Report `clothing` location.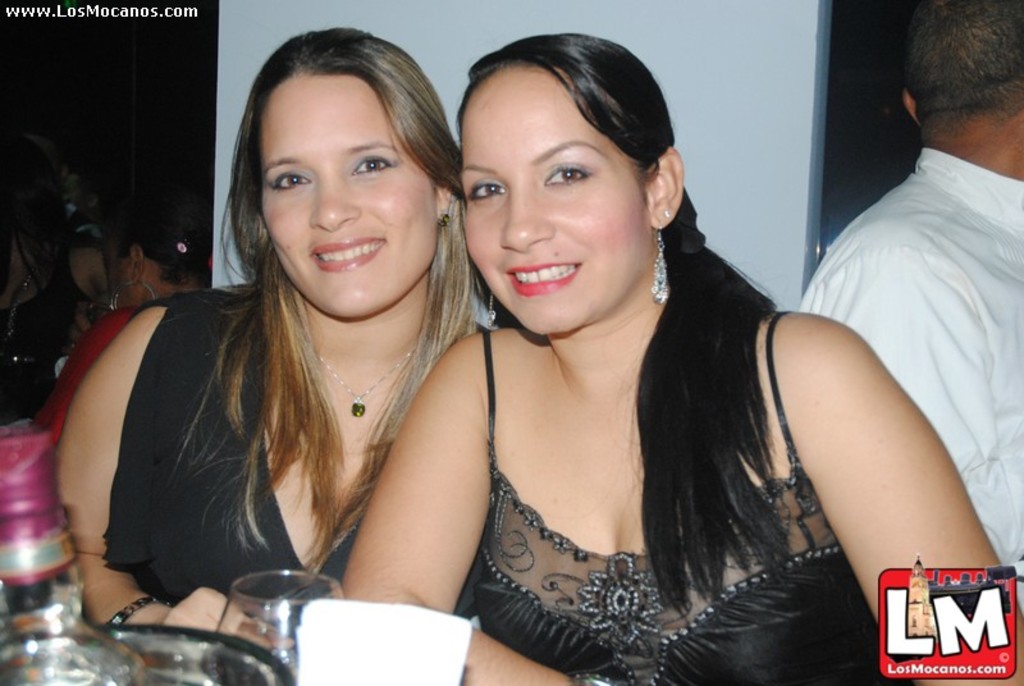
Report: (x1=282, y1=196, x2=915, y2=671).
